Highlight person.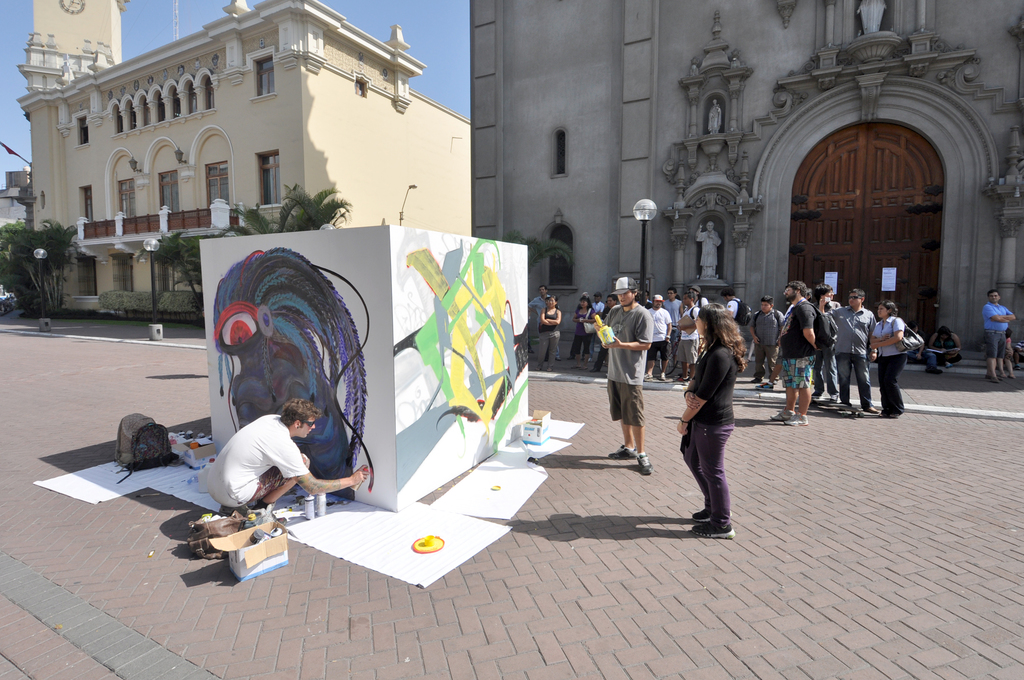
Highlighted region: [570,295,588,364].
